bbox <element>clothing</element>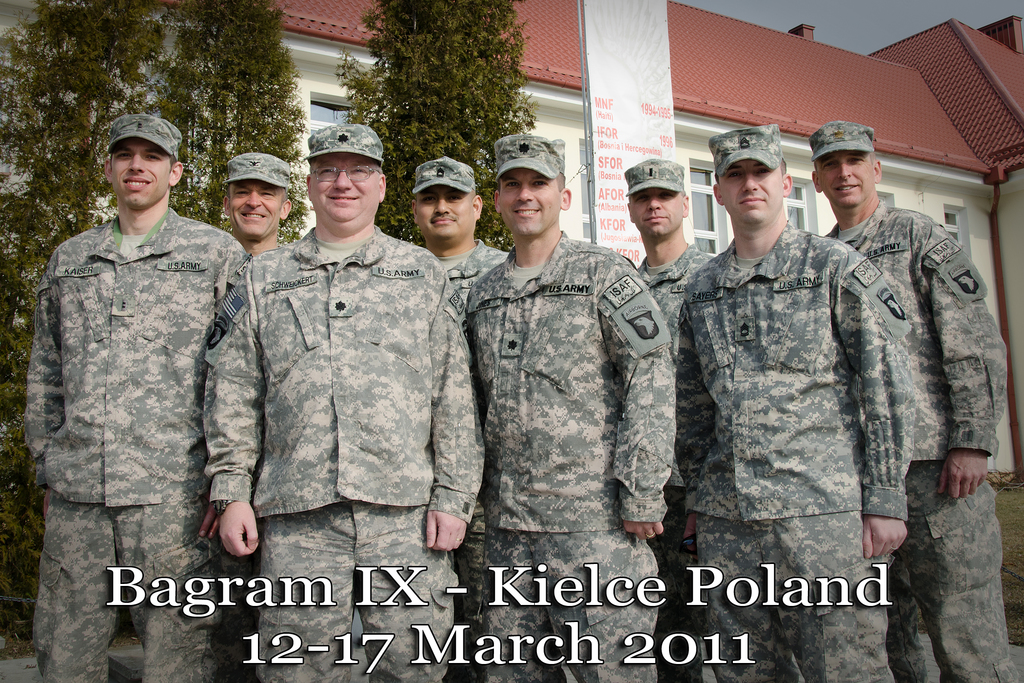
822, 199, 1021, 682
